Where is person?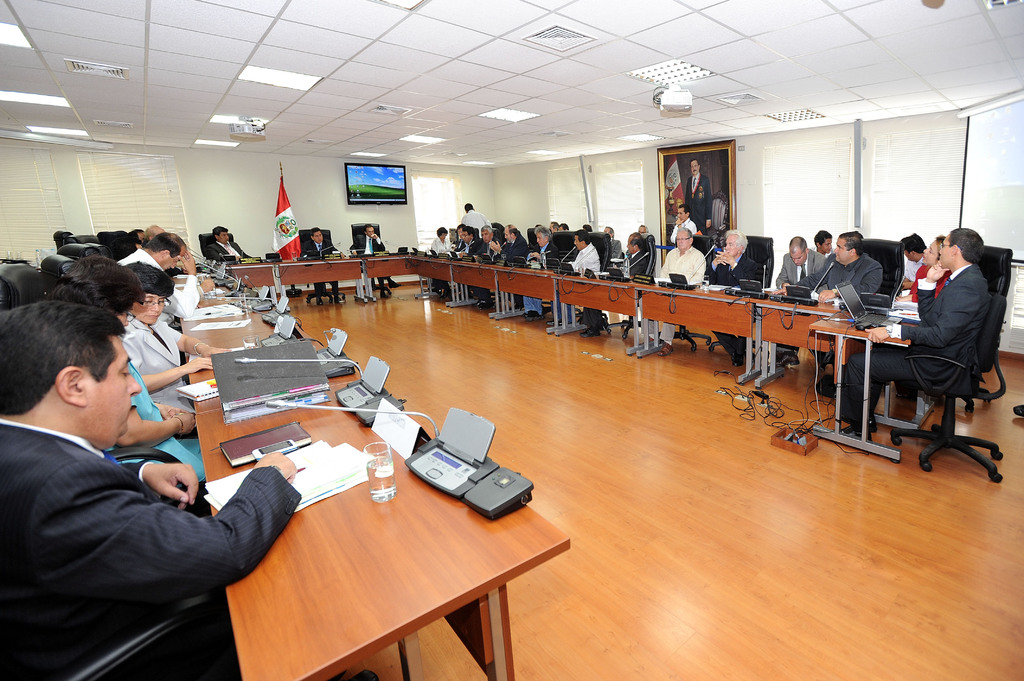
left=654, top=225, right=709, bottom=305.
